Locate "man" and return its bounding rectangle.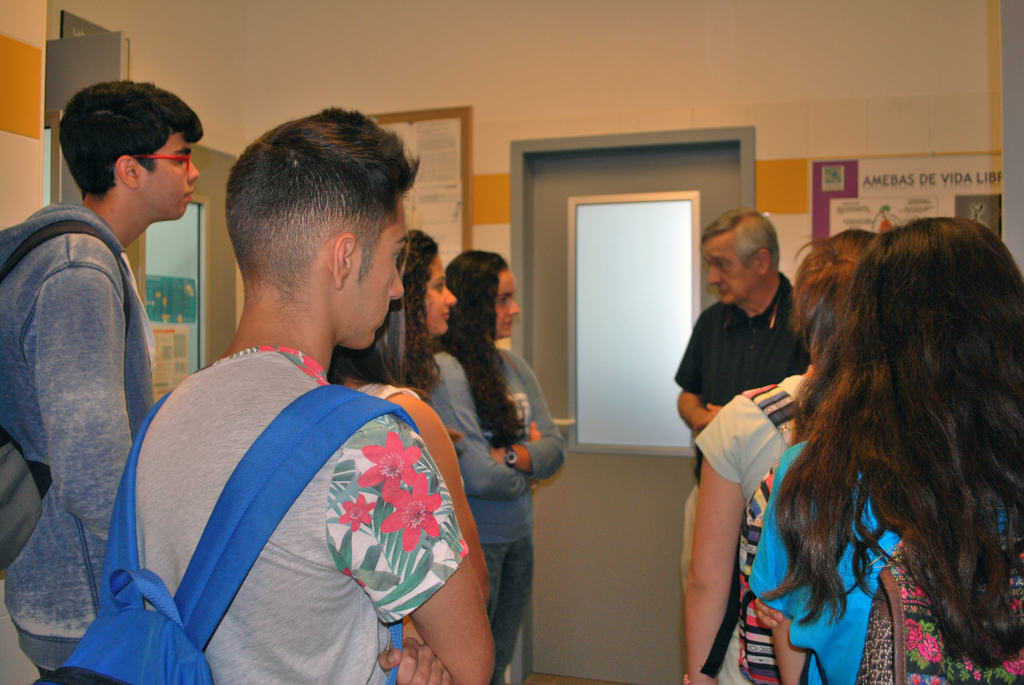
locate(0, 80, 204, 684).
